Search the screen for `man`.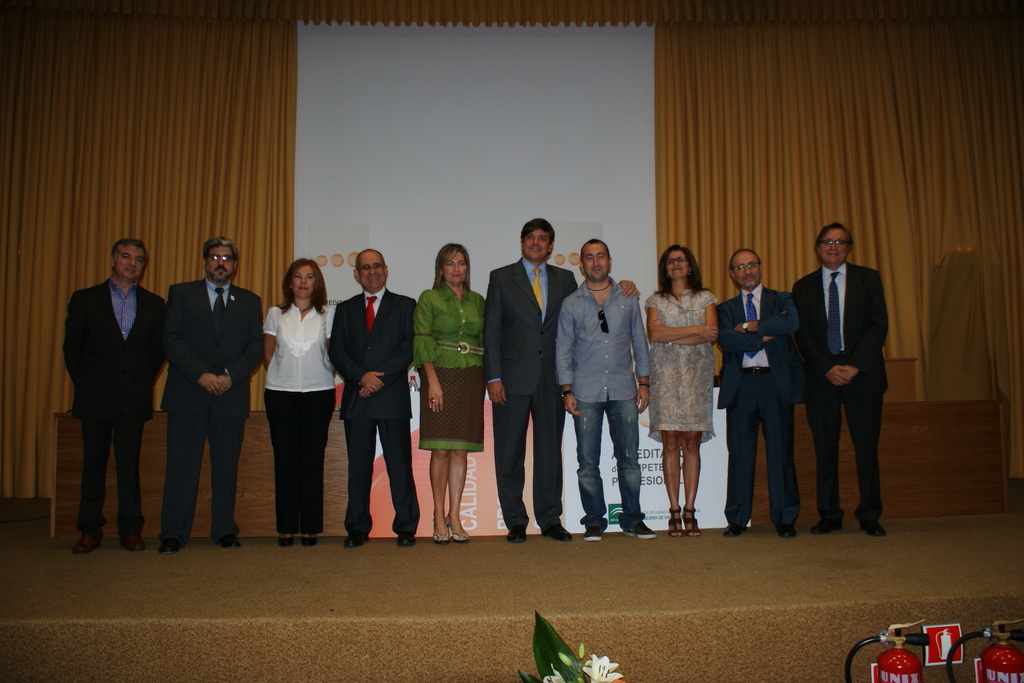
Found at rect(161, 236, 262, 554).
